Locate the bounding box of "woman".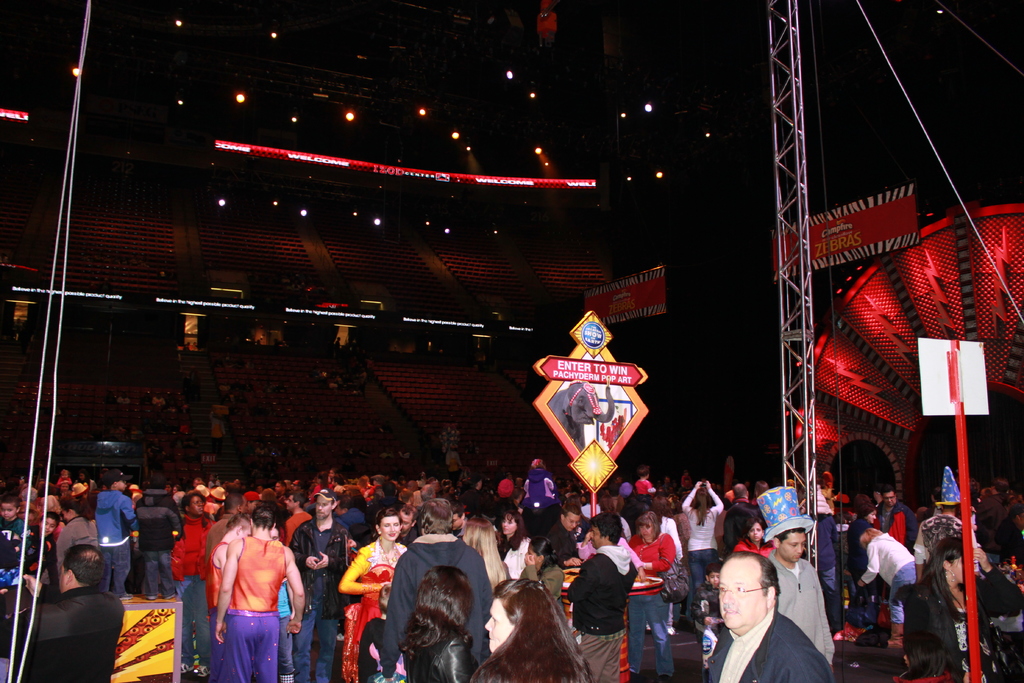
Bounding box: (729,516,776,559).
